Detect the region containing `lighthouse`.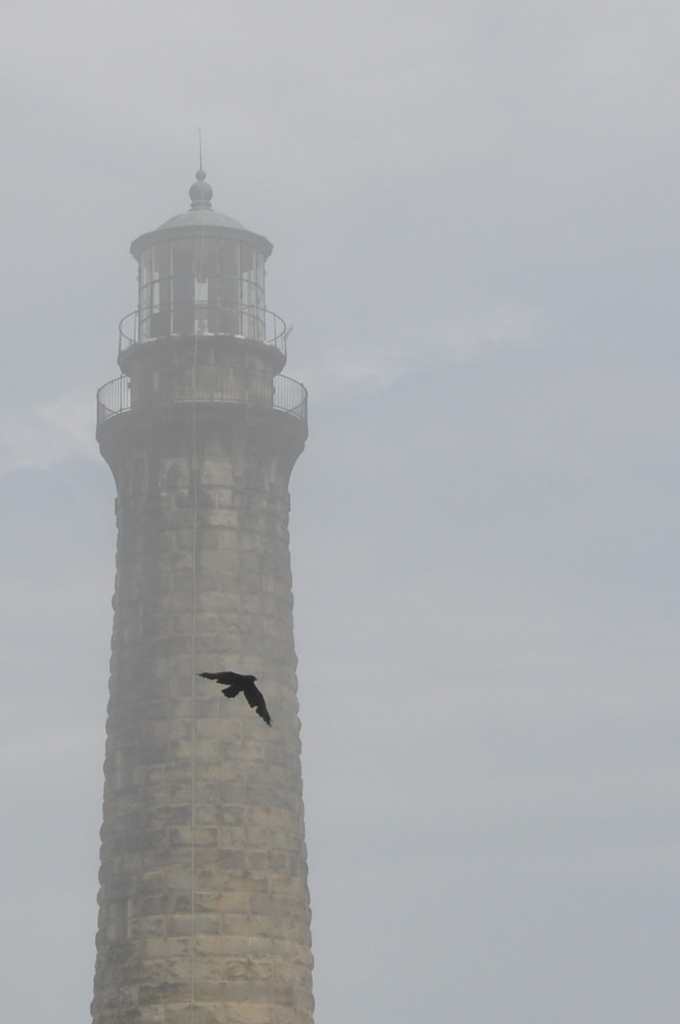
crop(53, 139, 346, 1011).
